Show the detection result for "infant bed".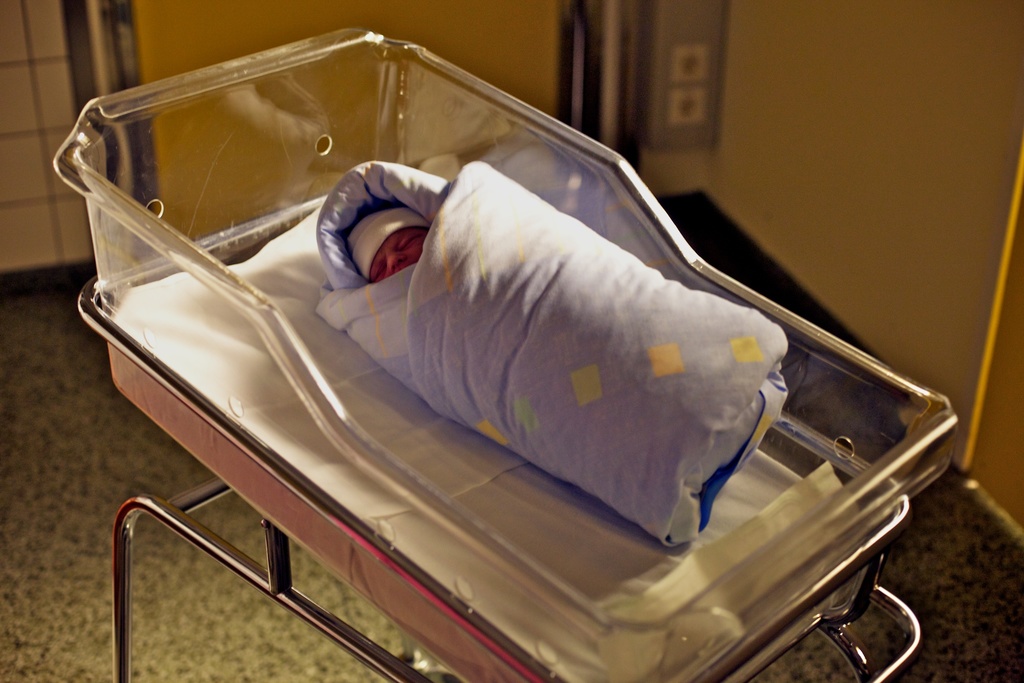
45/24/964/682.
